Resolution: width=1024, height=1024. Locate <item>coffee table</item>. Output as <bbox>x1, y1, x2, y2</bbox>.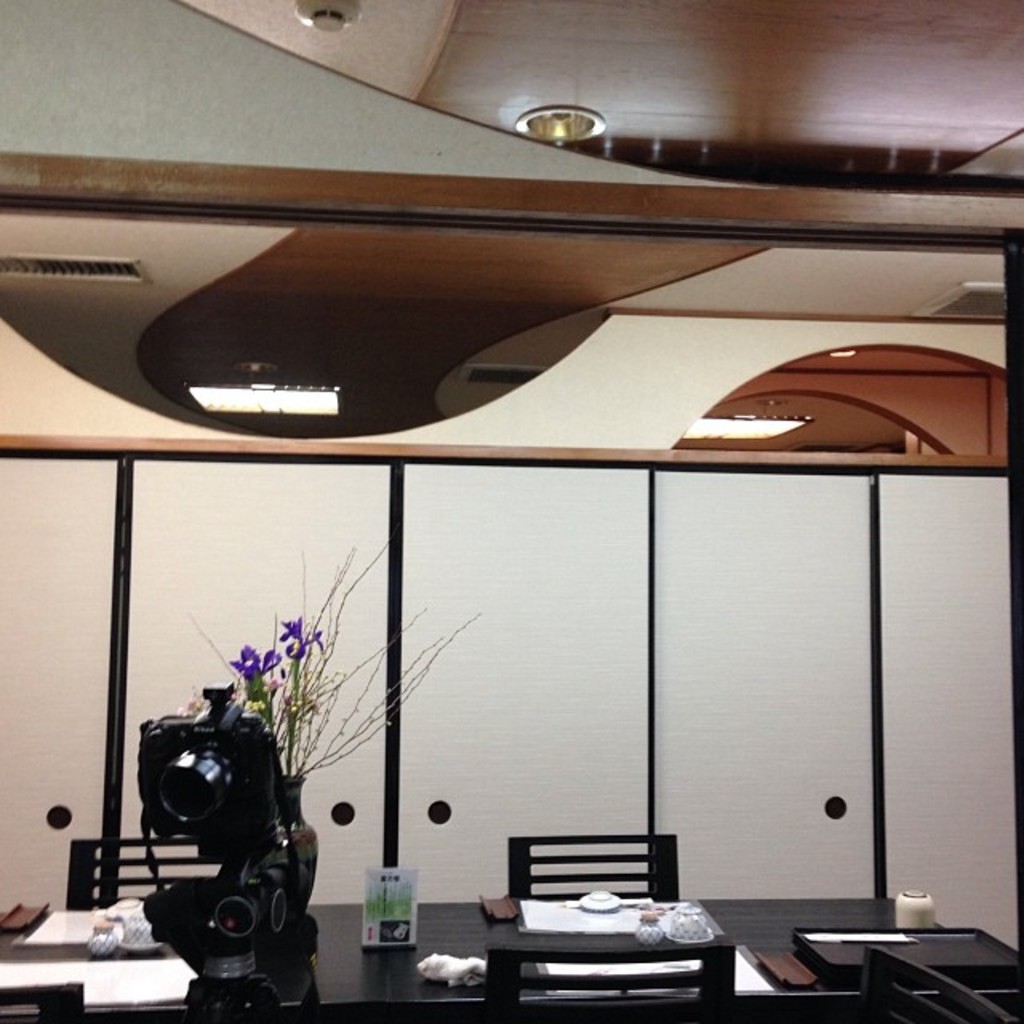
<bbox>0, 896, 240, 1022</bbox>.
